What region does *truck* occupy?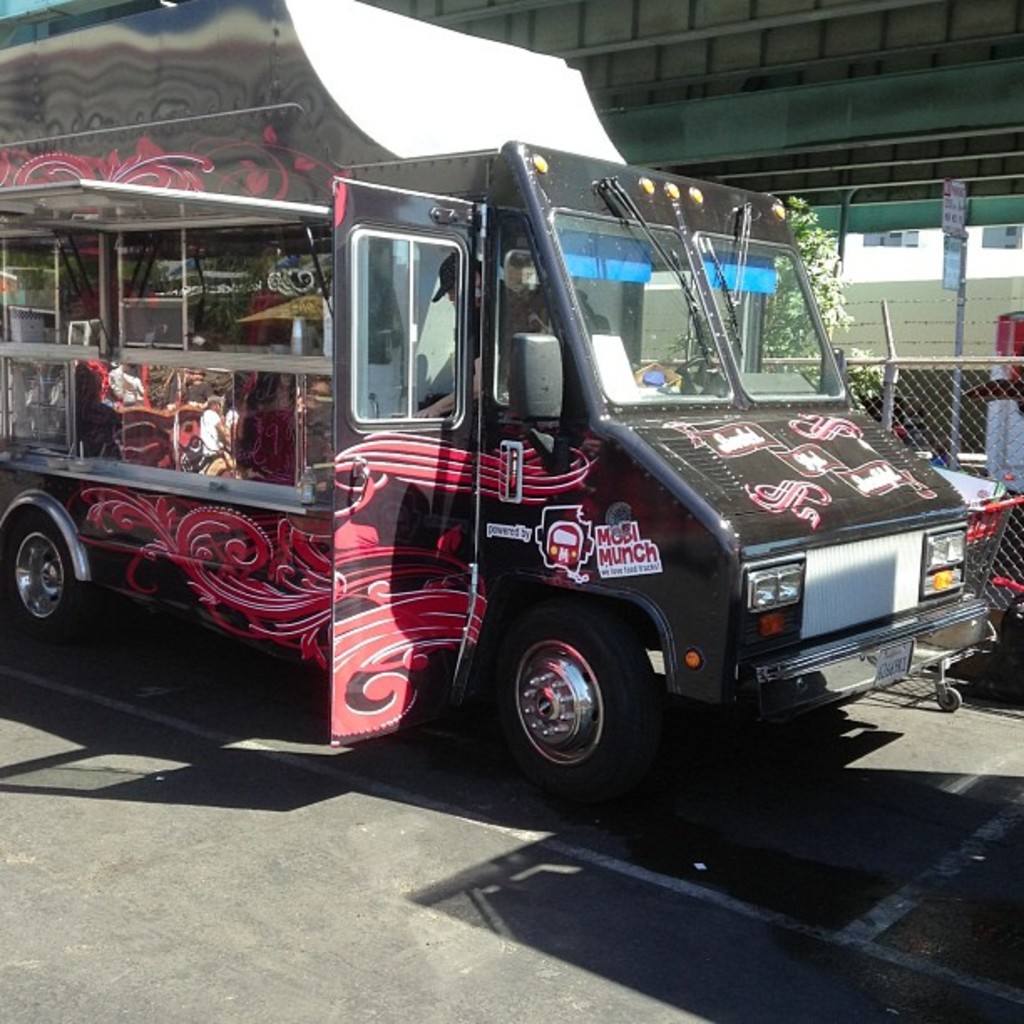
box=[20, 141, 967, 808].
